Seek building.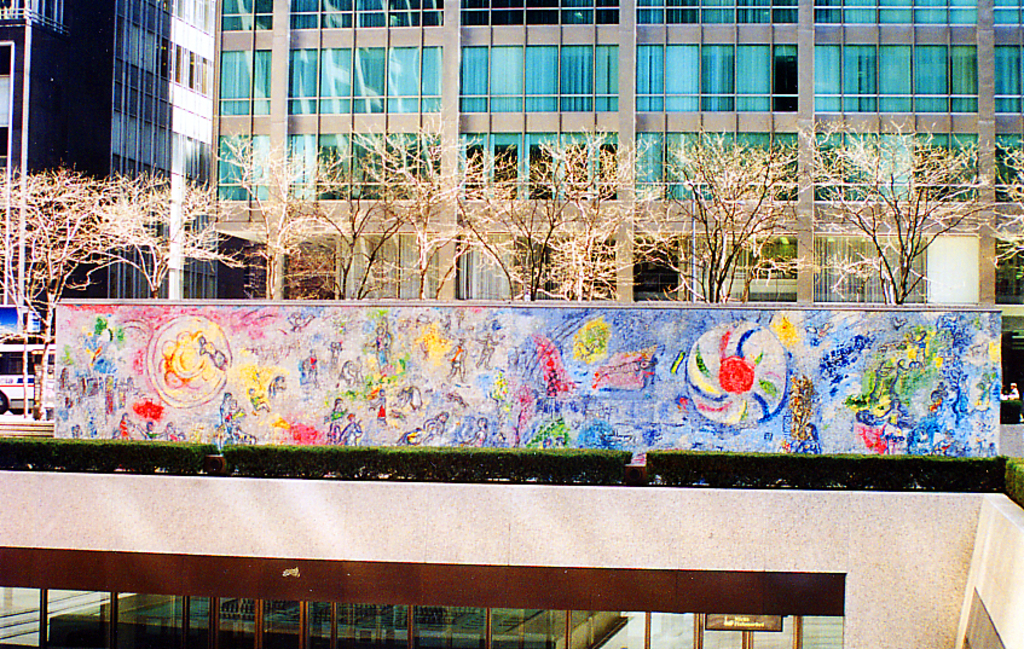
[left=0, top=0, right=216, bottom=297].
